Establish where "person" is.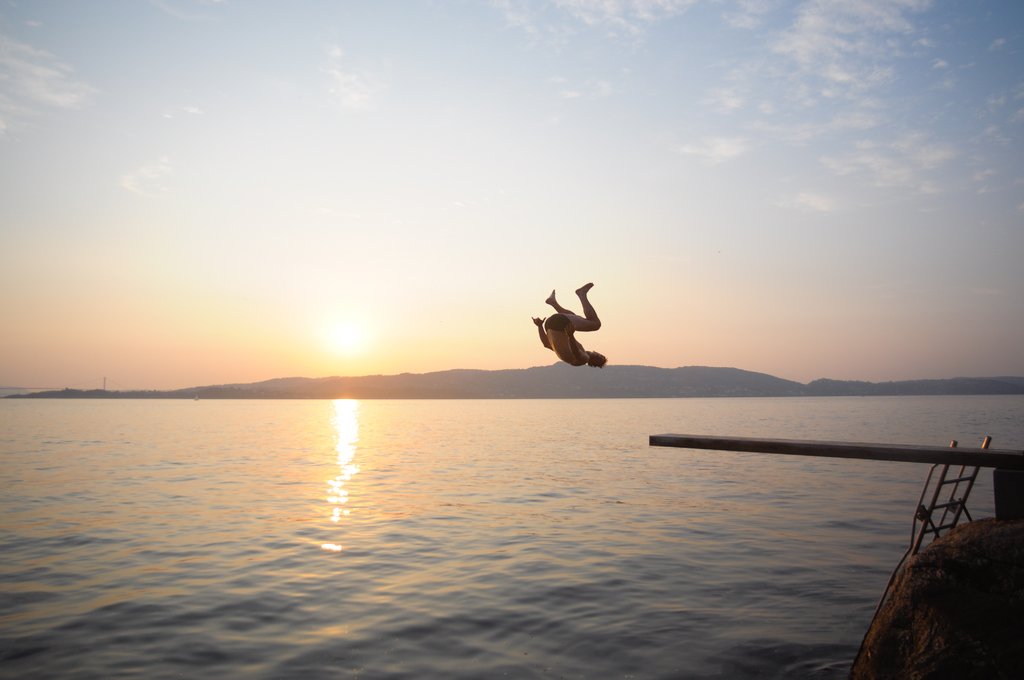
Established at x1=528 y1=278 x2=607 y2=372.
